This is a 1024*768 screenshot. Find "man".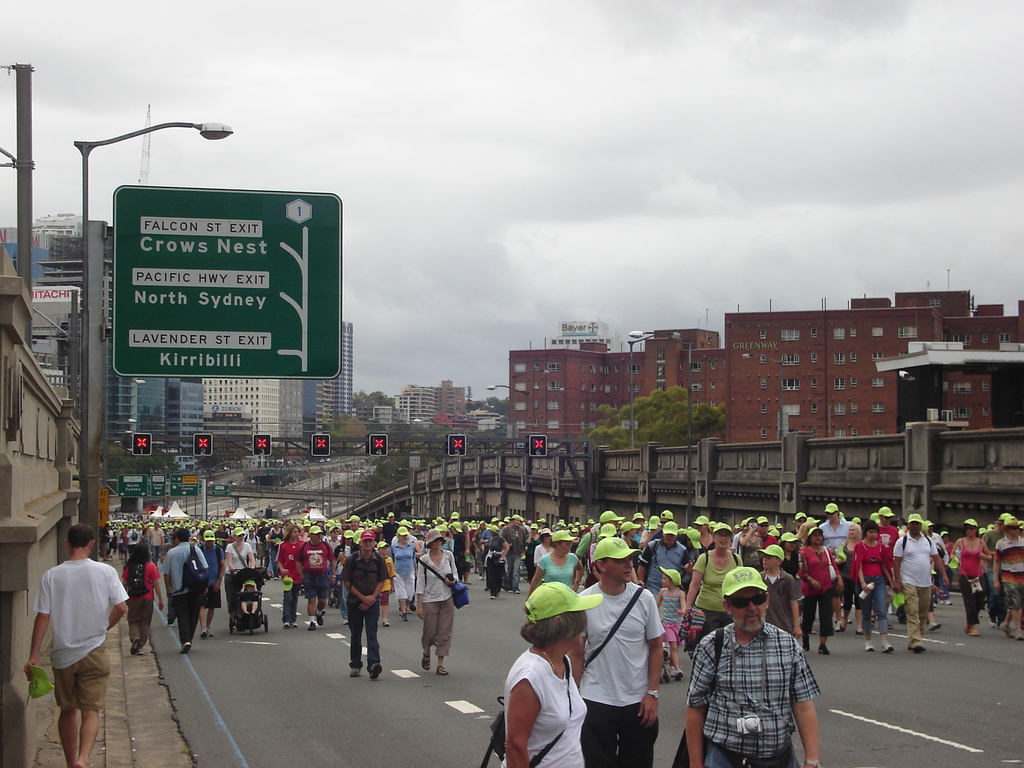
Bounding box: BBox(754, 515, 778, 550).
